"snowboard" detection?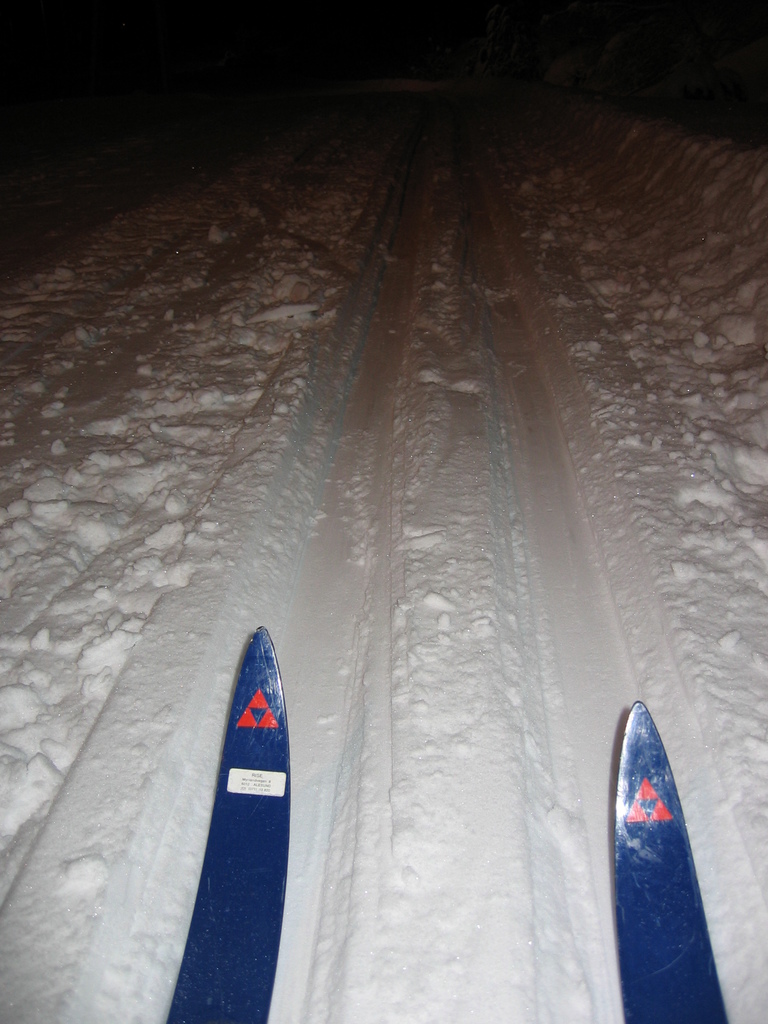
{"x1": 152, "y1": 617, "x2": 305, "y2": 1023}
